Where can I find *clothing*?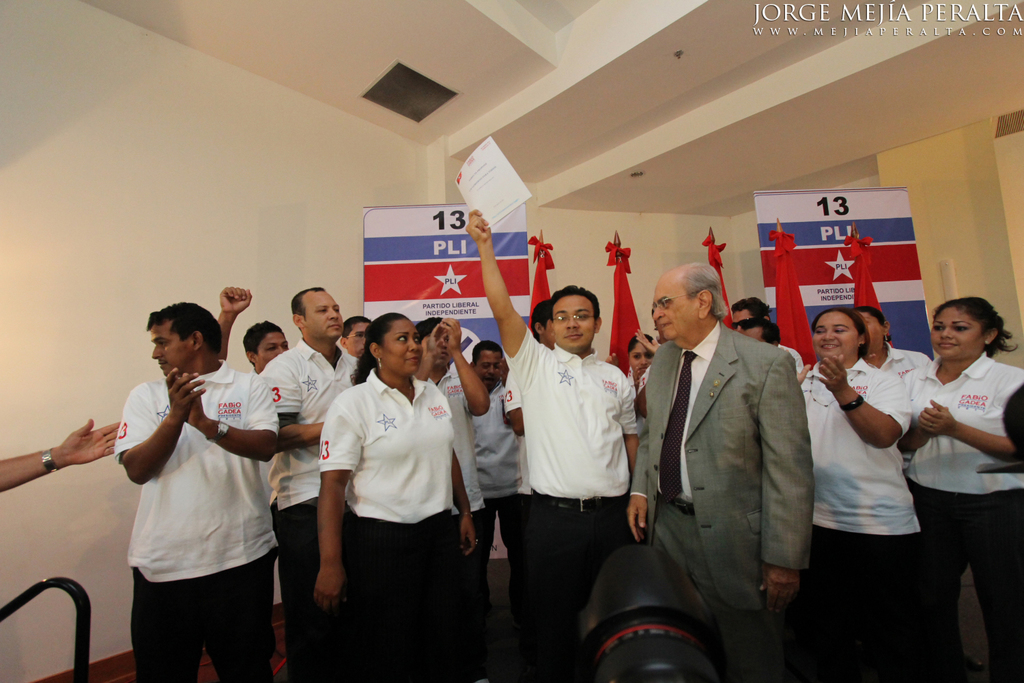
You can find it at <box>524,326,644,498</box>.
